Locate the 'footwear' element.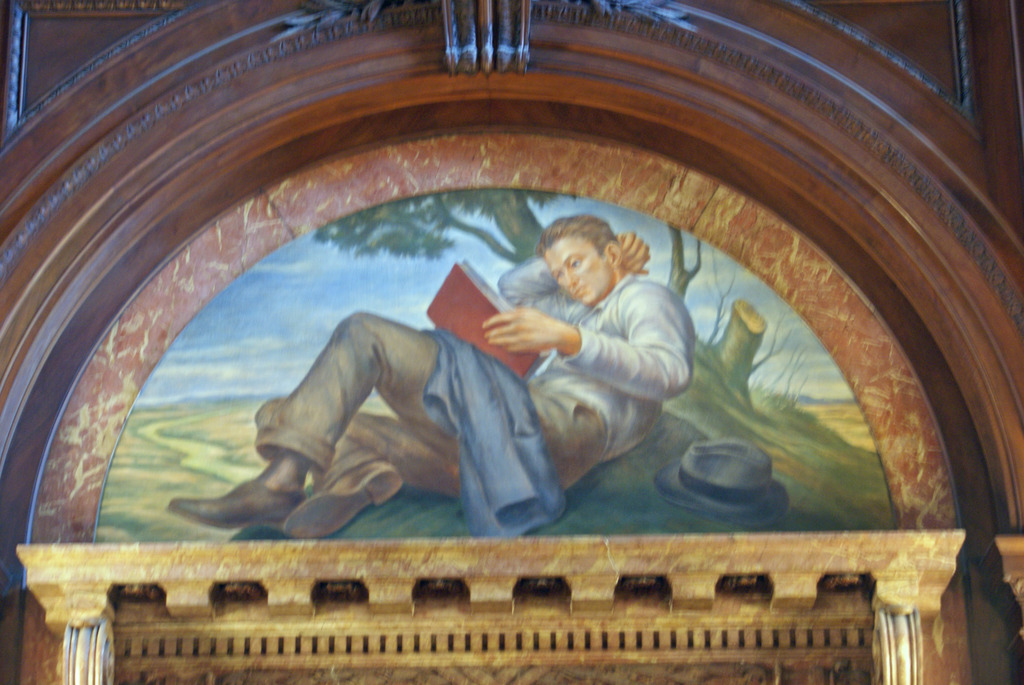
Element bbox: crop(168, 473, 305, 528).
